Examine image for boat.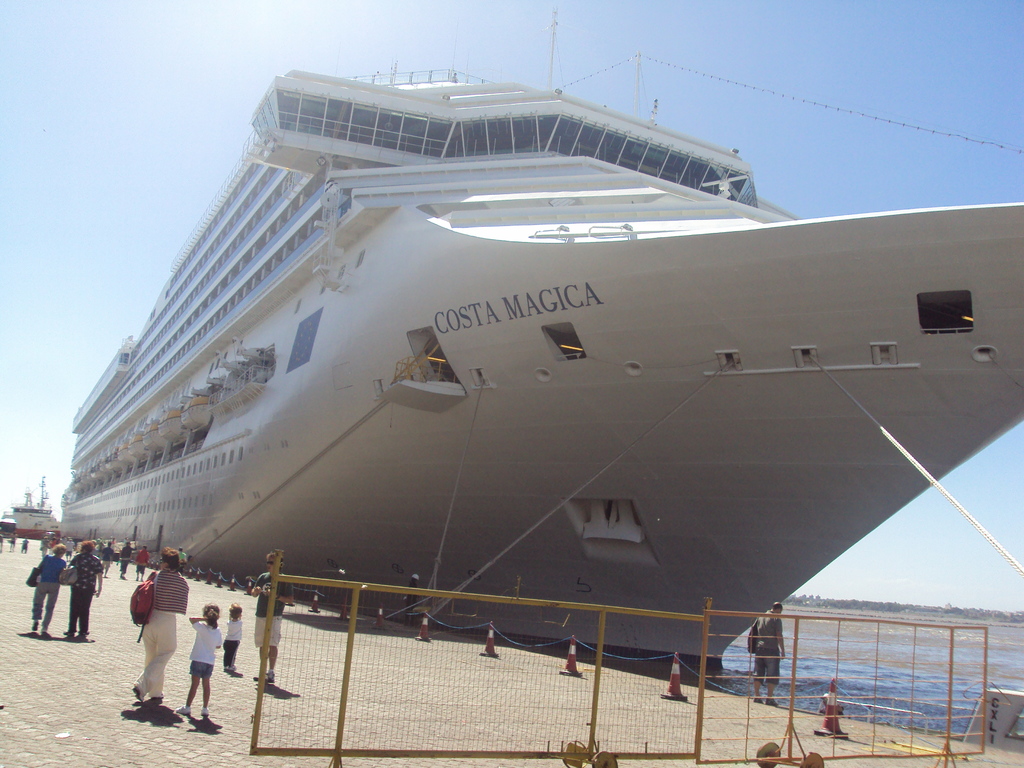
Examination result: <region>6, 468, 72, 550</region>.
